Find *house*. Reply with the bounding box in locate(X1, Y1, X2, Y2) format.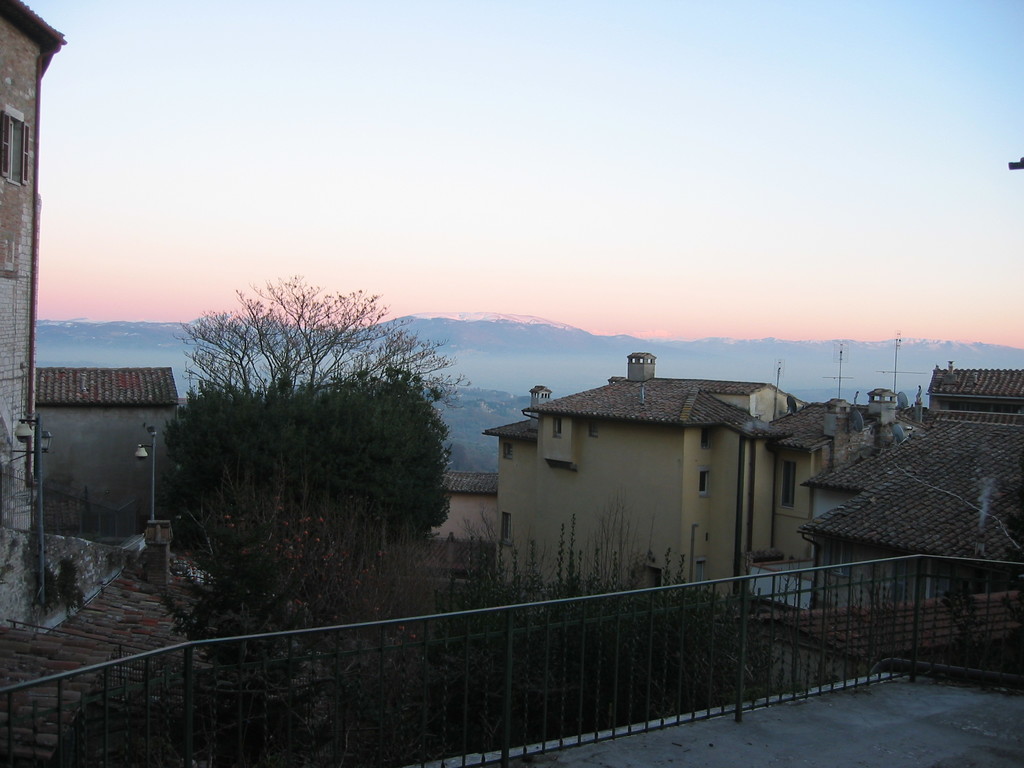
locate(480, 352, 913, 616).
